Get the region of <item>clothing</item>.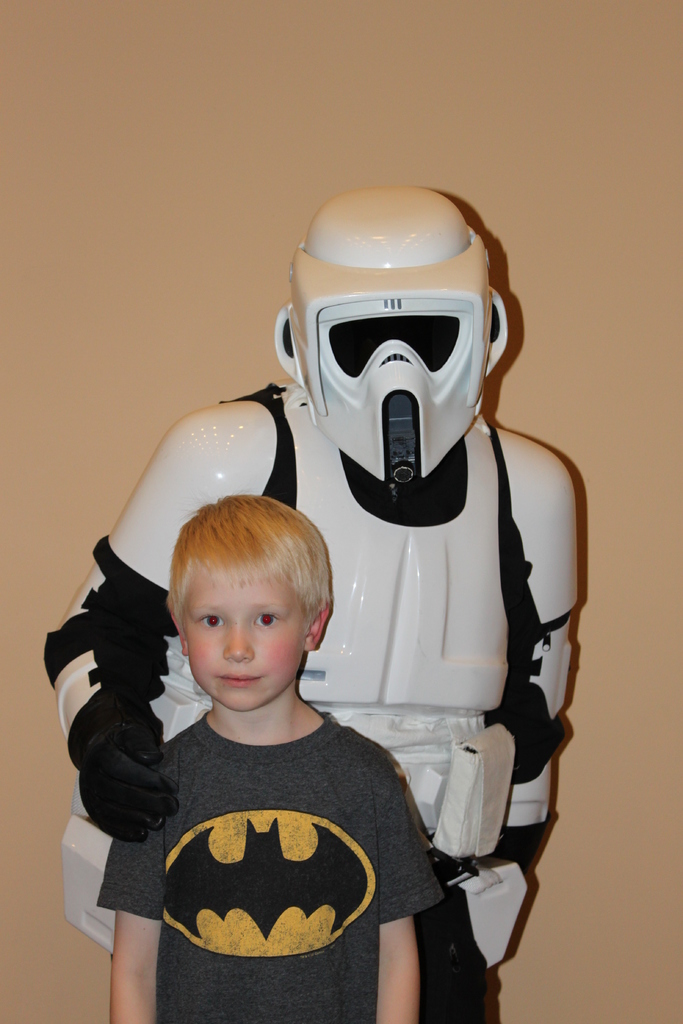
<region>94, 657, 440, 996</region>.
